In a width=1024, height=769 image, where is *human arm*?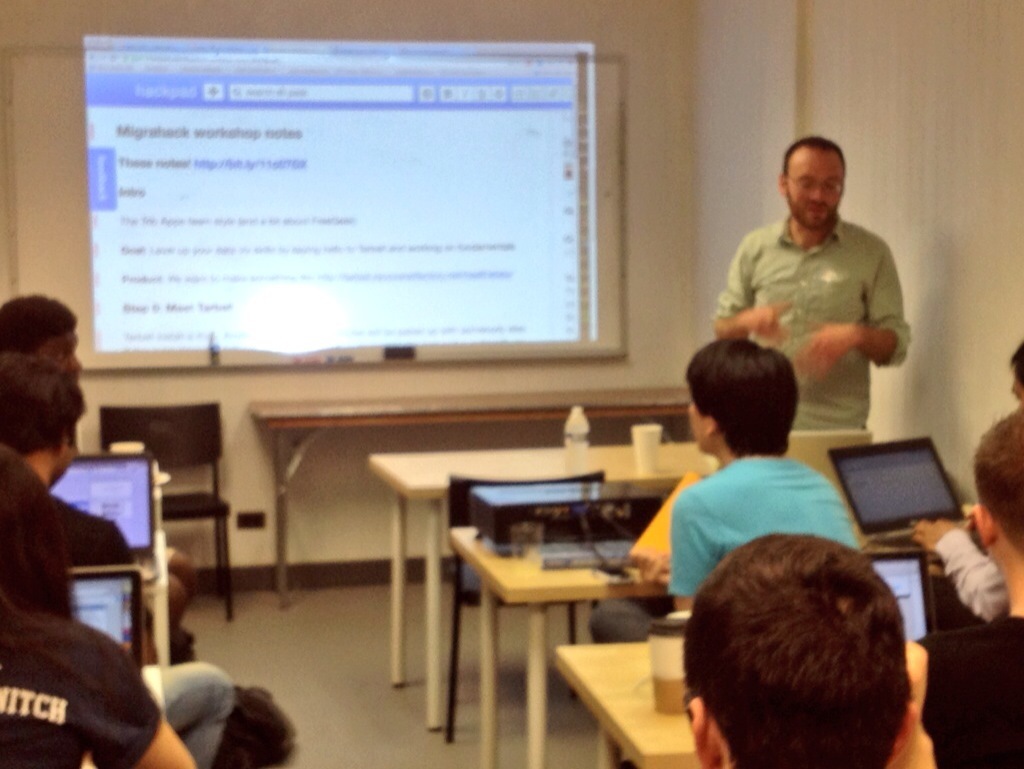
select_region(671, 484, 729, 626).
